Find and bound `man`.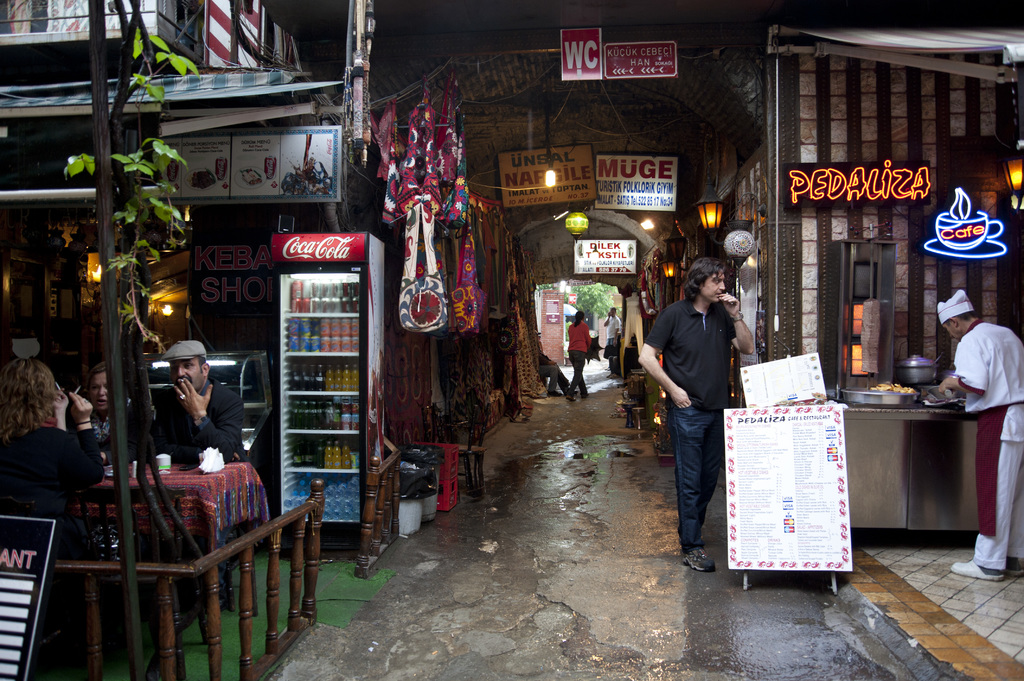
Bound: {"x1": 600, "y1": 307, "x2": 622, "y2": 347}.
